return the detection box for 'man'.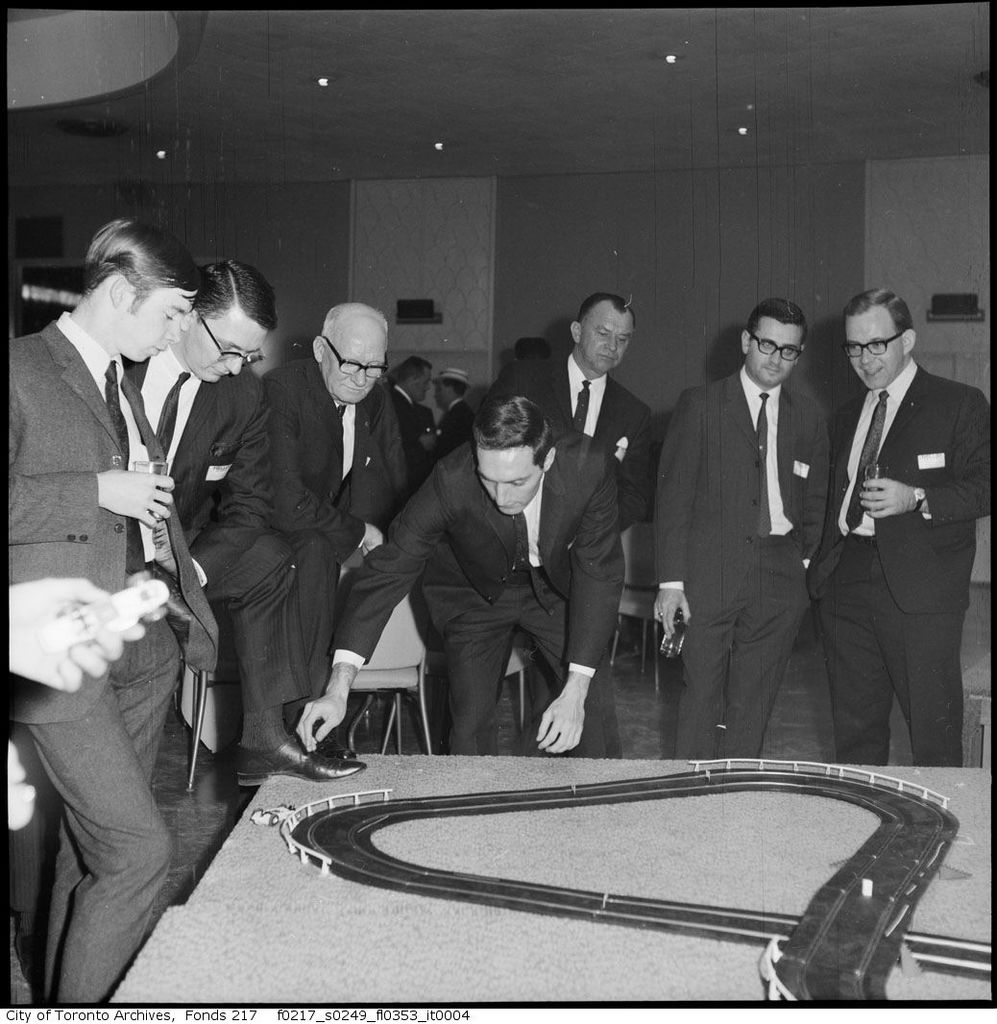
pyautogui.locateOnScreen(262, 296, 418, 710).
